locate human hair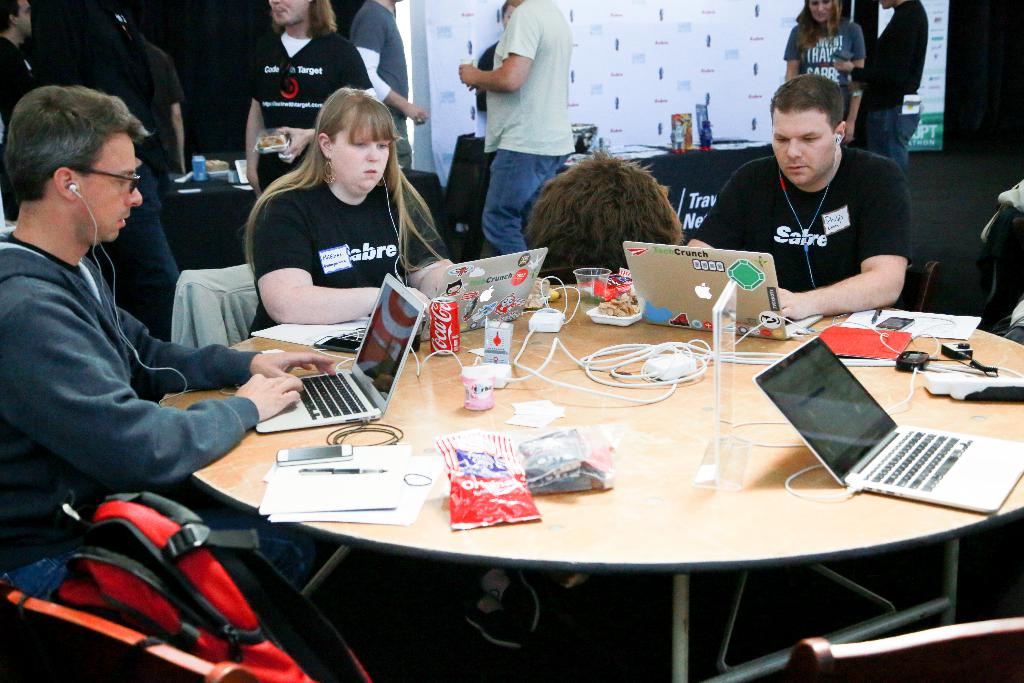
528:132:694:270
